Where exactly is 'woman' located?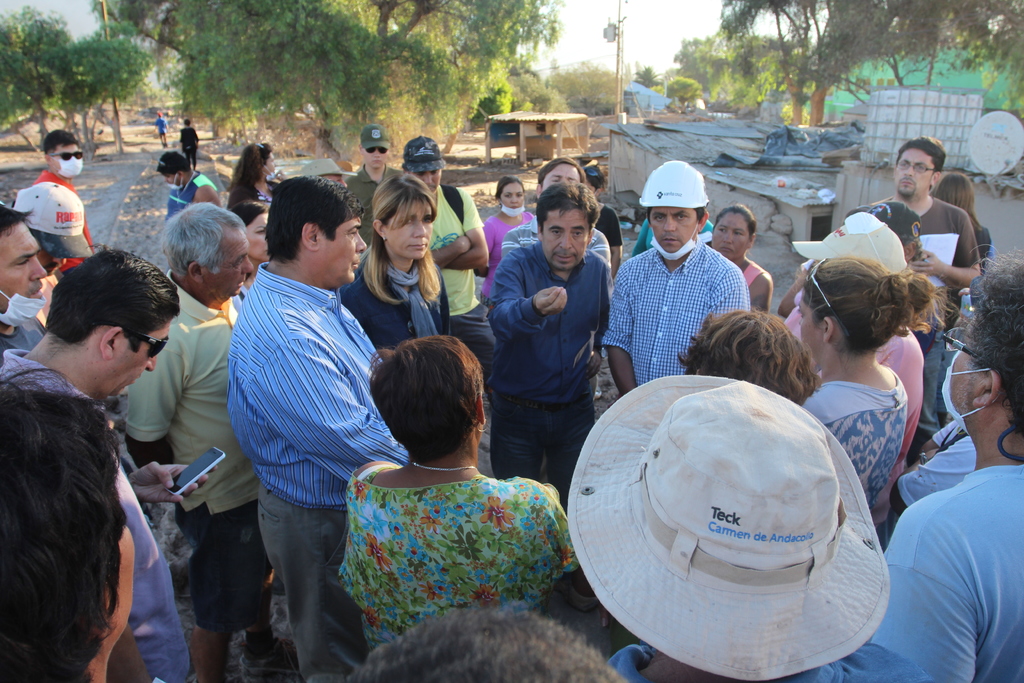
Its bounding box is Rect(473, 176, 536, 303).
